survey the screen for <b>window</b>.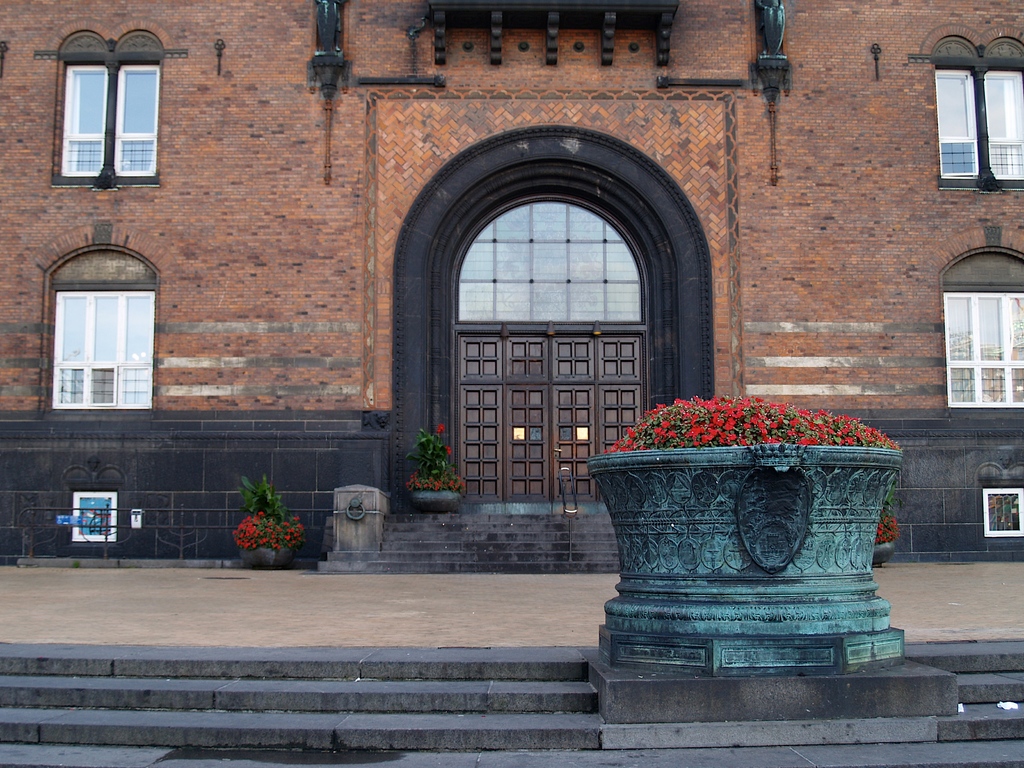
Survey found: [54, 54, 159, 188].
